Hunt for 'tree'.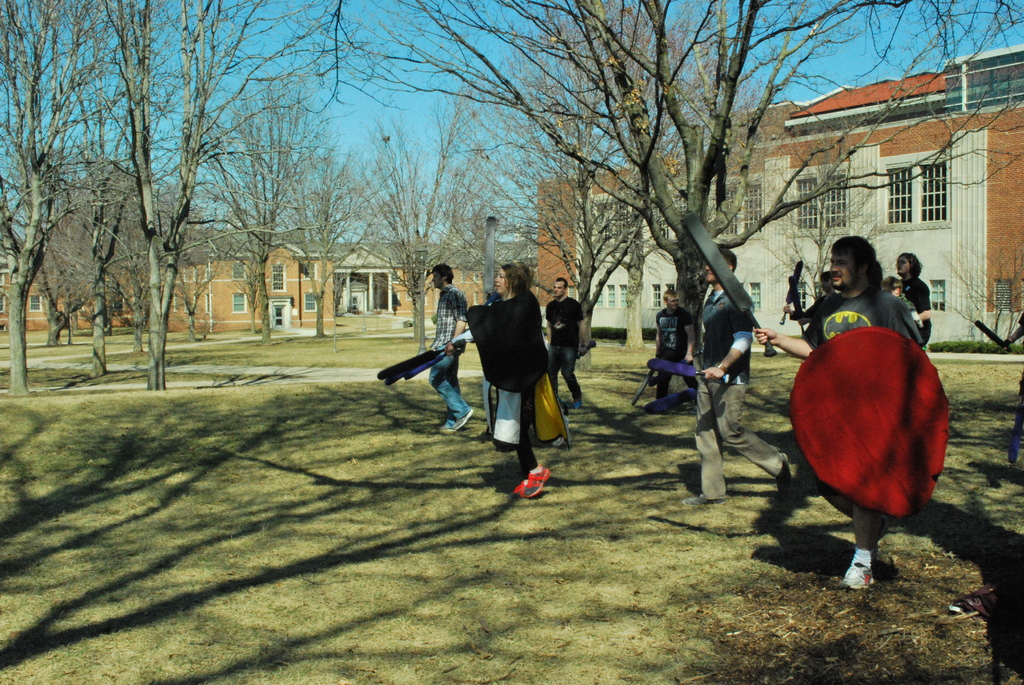
Hunted down at region(287, 0, 1020, 415).
